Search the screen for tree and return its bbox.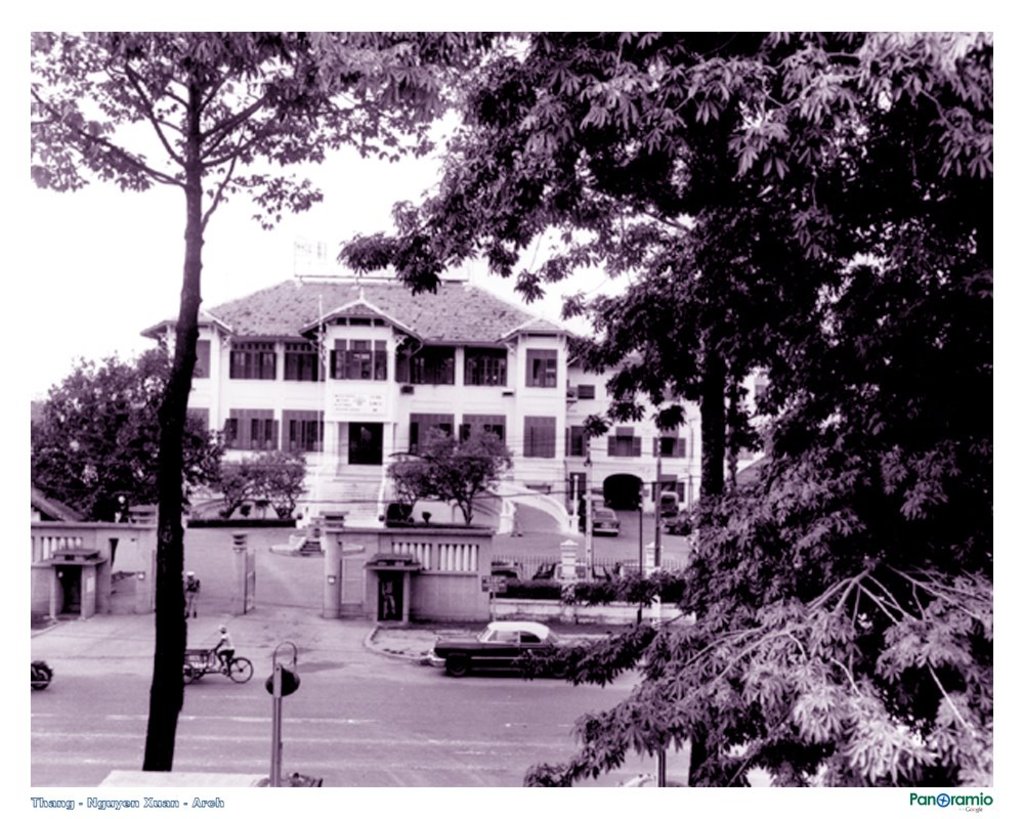
Found: select_region(384, 428, 514, 529).
